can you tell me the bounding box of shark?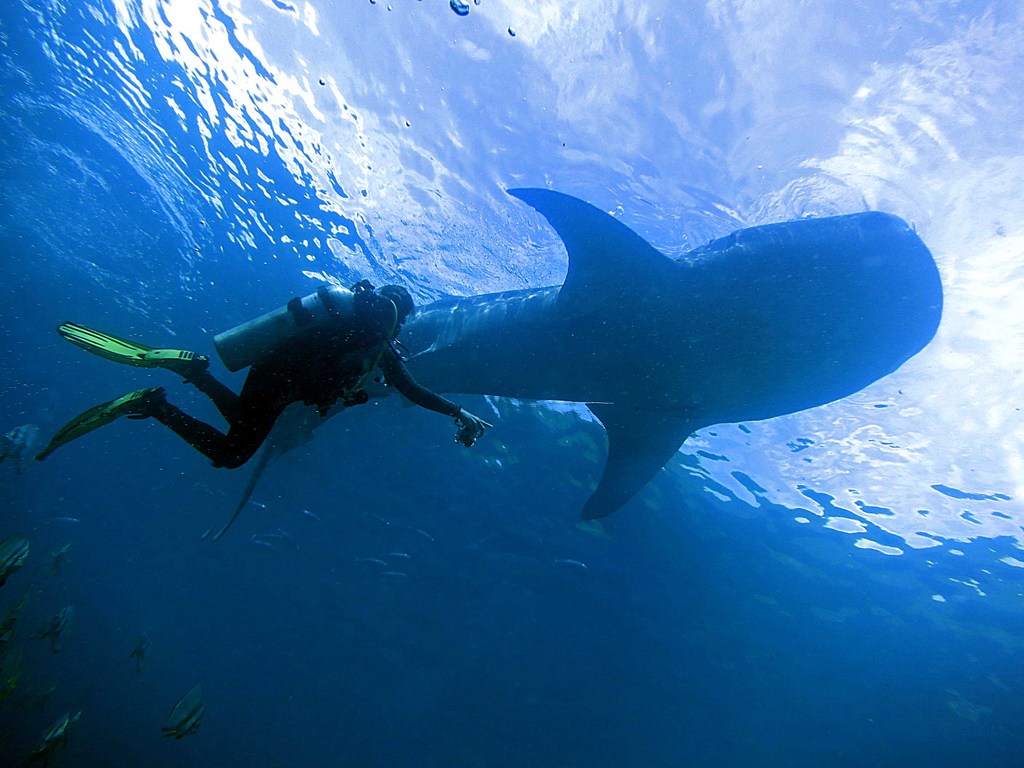
detection(214, 189, 941, 544).
